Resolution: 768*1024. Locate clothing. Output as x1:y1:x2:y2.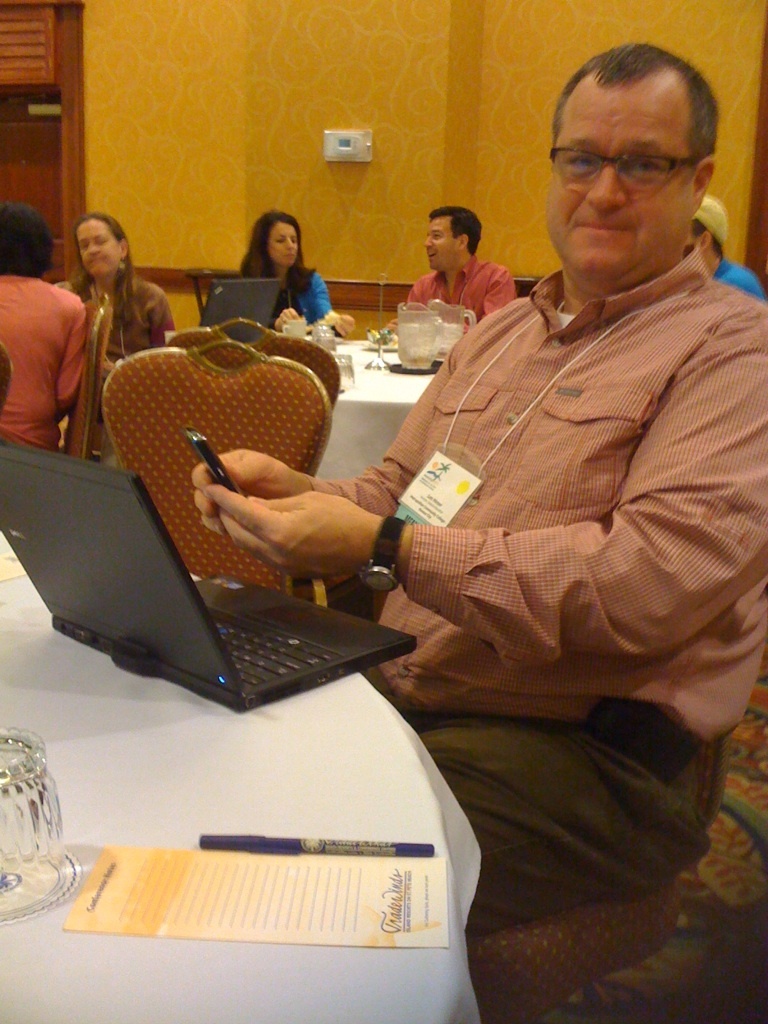
0:274:90:452.
